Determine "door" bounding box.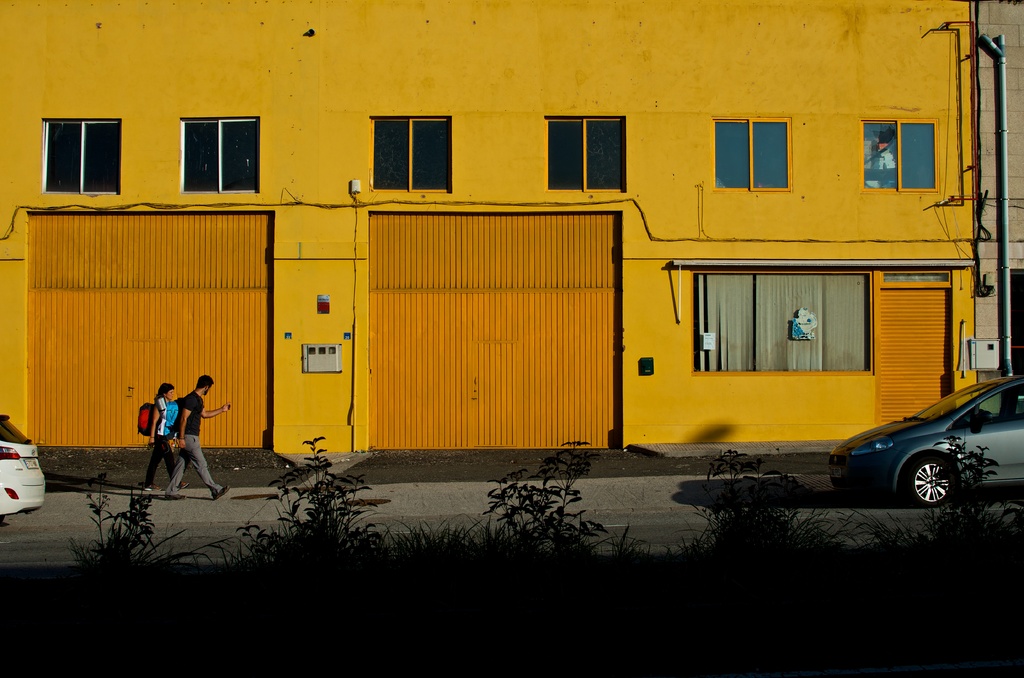
Determined: {"left": 877, "top": 263, "right": 949, "bottom": 417}.
